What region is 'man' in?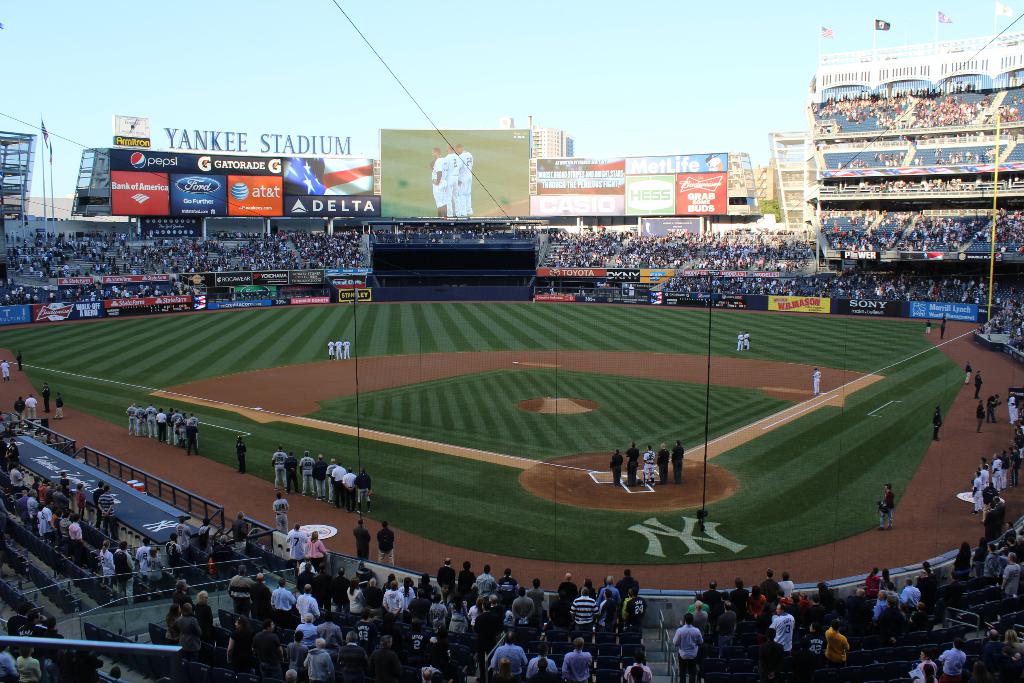
{"x1": 718, "y1": 589, "x2": 730, "y2": 613}.
